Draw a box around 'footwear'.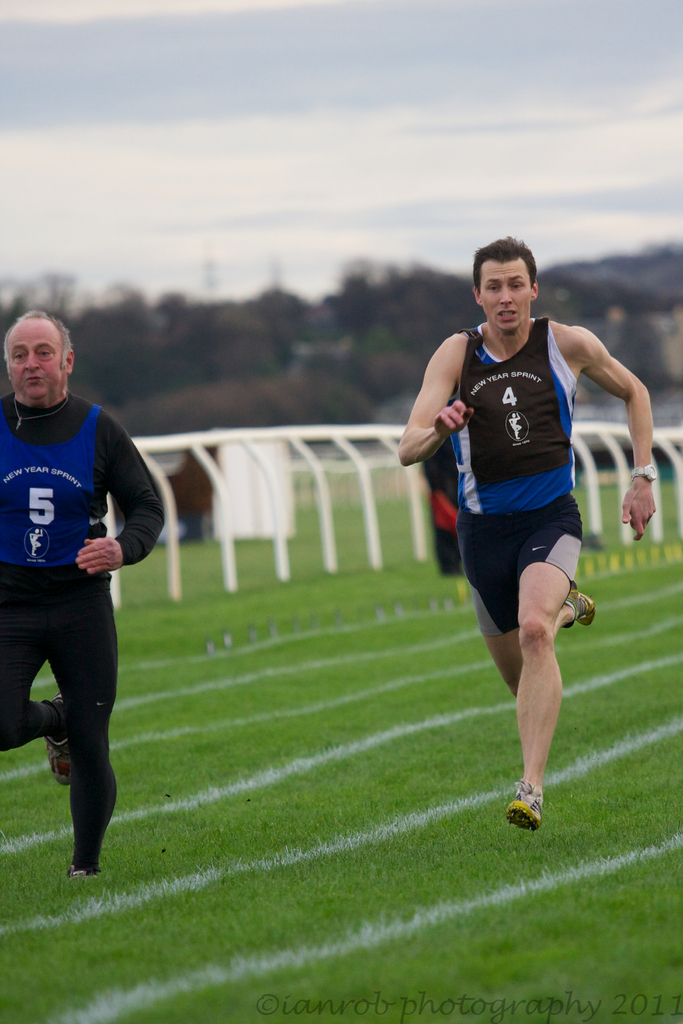
{"left": 69, "top": 865, "right": 97, "bottom": 877}.
